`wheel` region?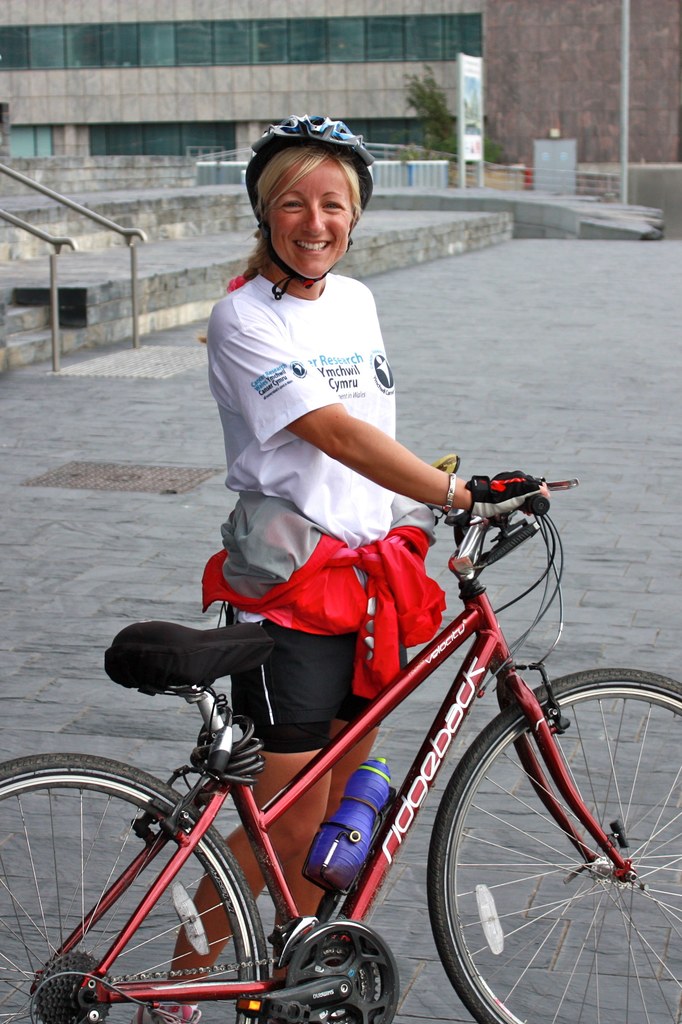
bbox=(424, 666, 681, 1023)
